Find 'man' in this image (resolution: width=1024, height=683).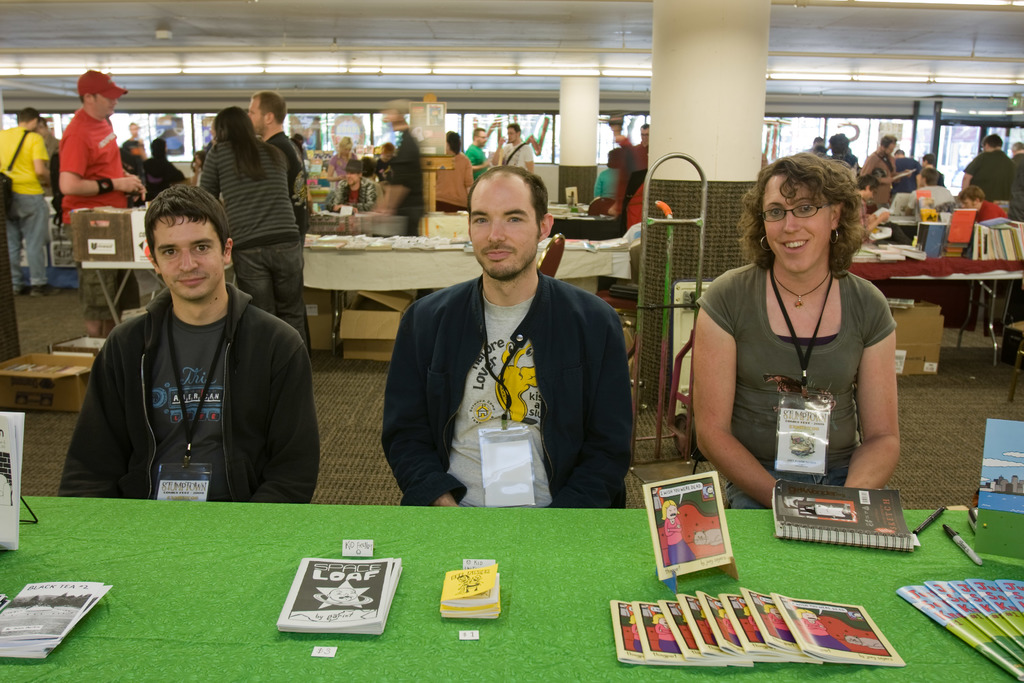
bbox=(921, 152, 946, 187).
